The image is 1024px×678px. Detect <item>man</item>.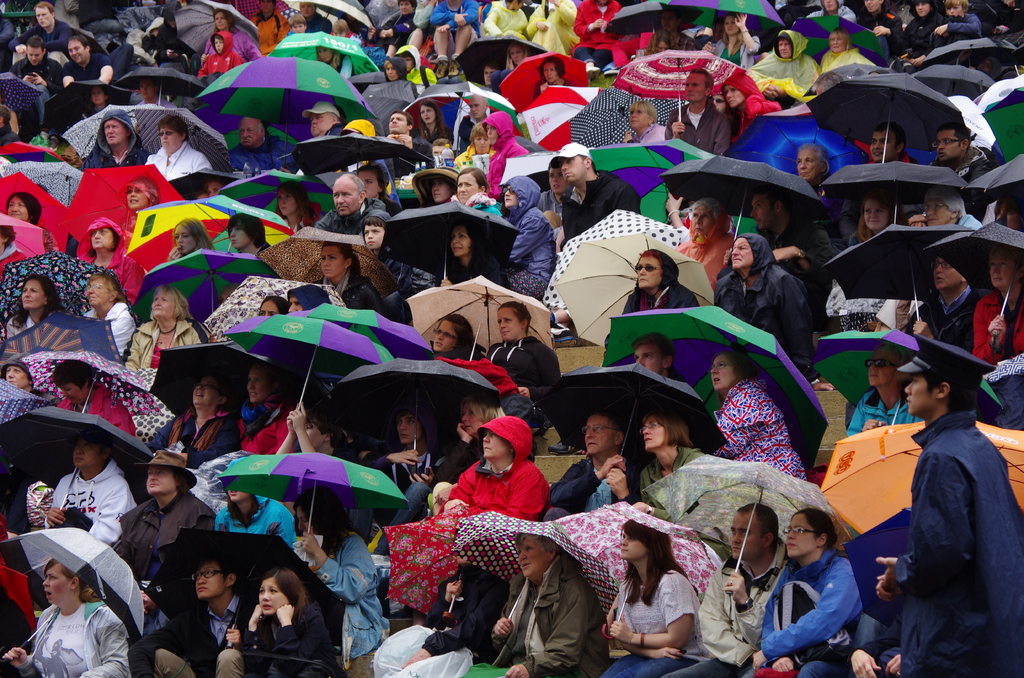
Detection: {"left": 381, "top": 101, "right": 436, "bottom": 178}.
